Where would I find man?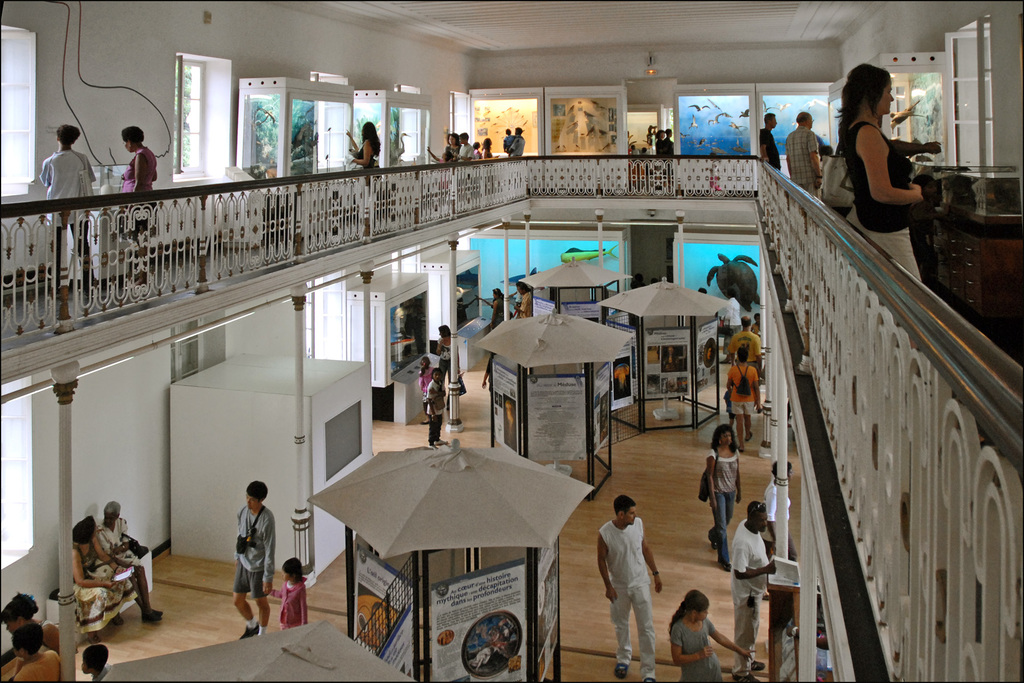
At 726,316,766,381.
